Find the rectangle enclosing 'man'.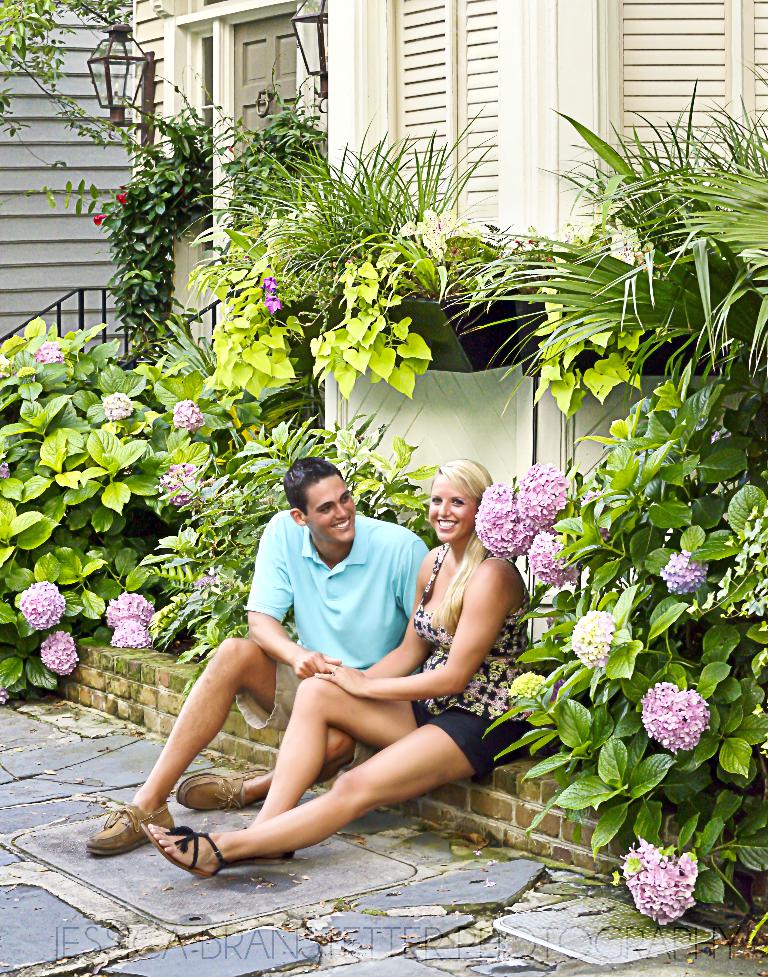
[79, 455, 431, 855].
